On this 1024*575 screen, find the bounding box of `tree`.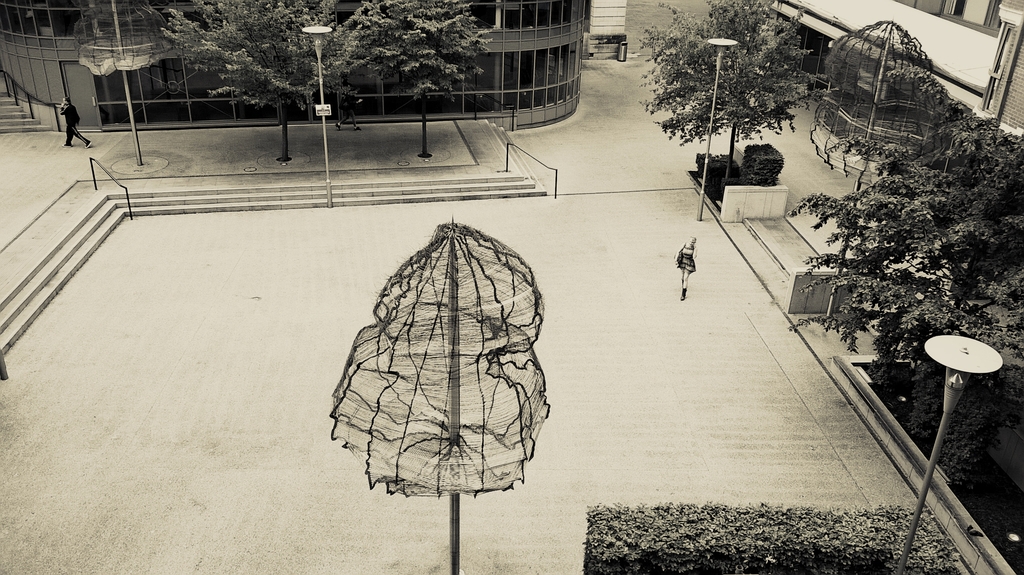
Bounding box: pyautogui.locateOnScreen(634, 0, 844, 187).
